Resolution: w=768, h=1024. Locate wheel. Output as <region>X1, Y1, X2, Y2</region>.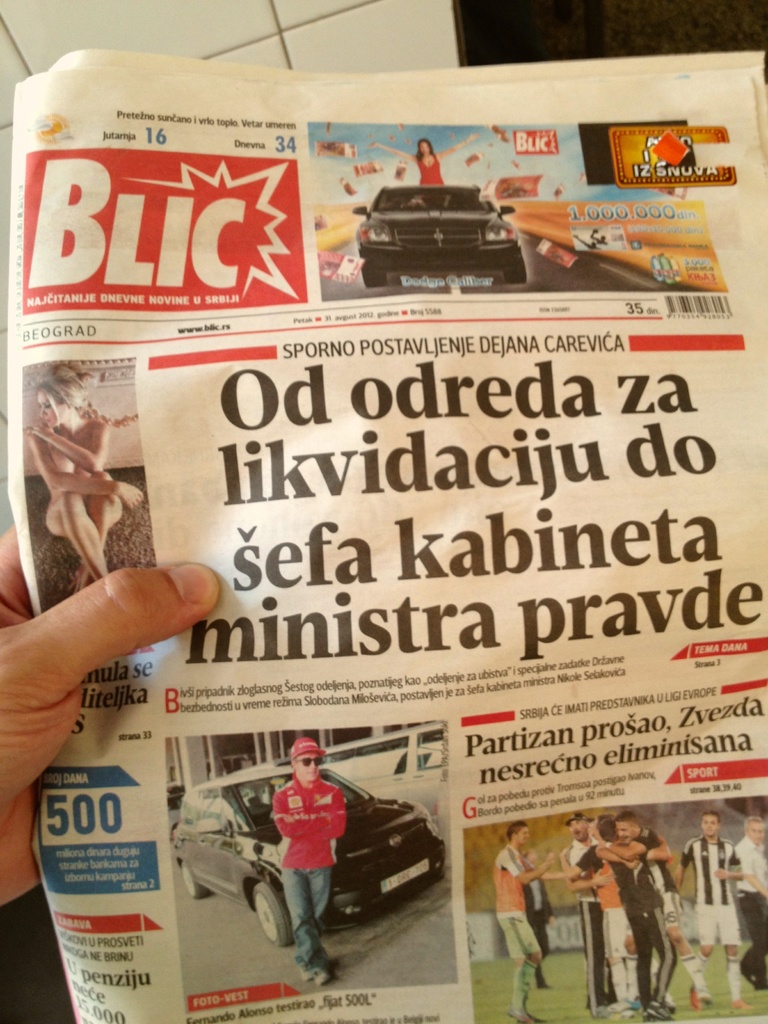
<region>361, 273, 387, 286</region>.
